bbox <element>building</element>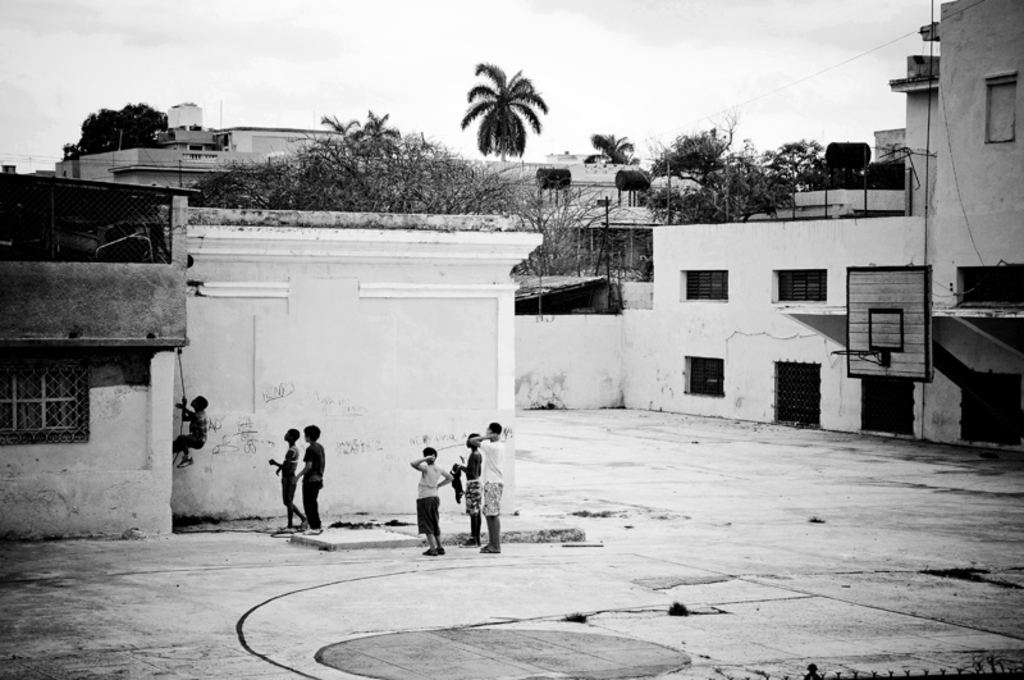
<region>51, 120, 644, 407</region>
